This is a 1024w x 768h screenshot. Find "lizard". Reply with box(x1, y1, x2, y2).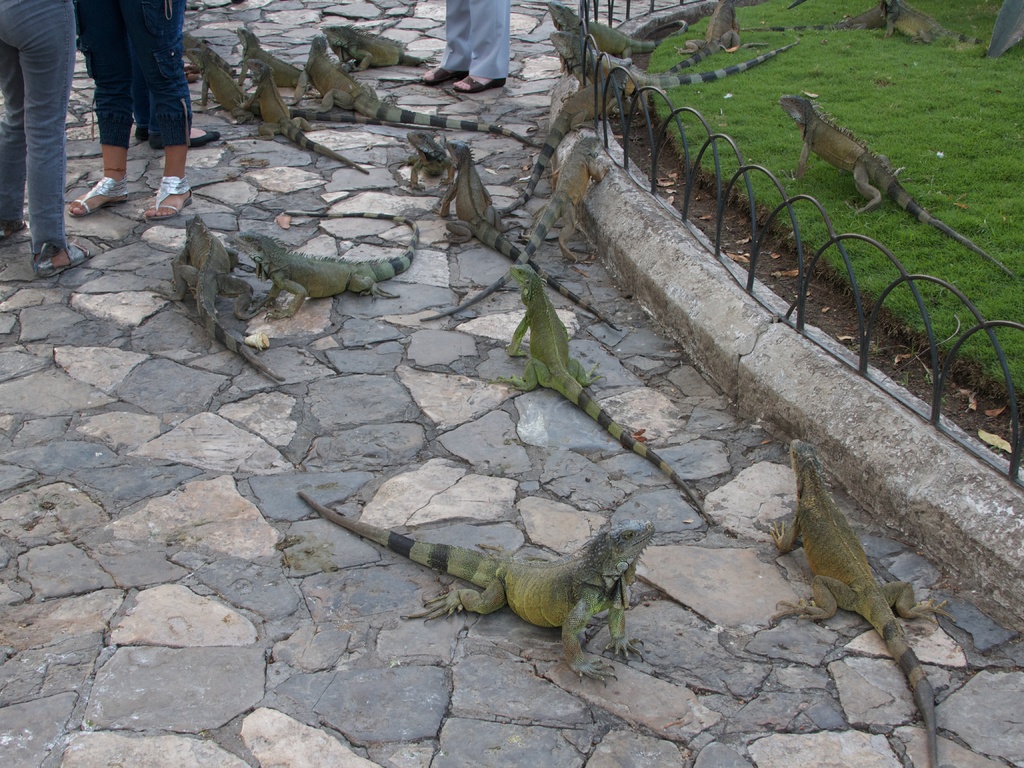
box(511, 258, 725, 506).
